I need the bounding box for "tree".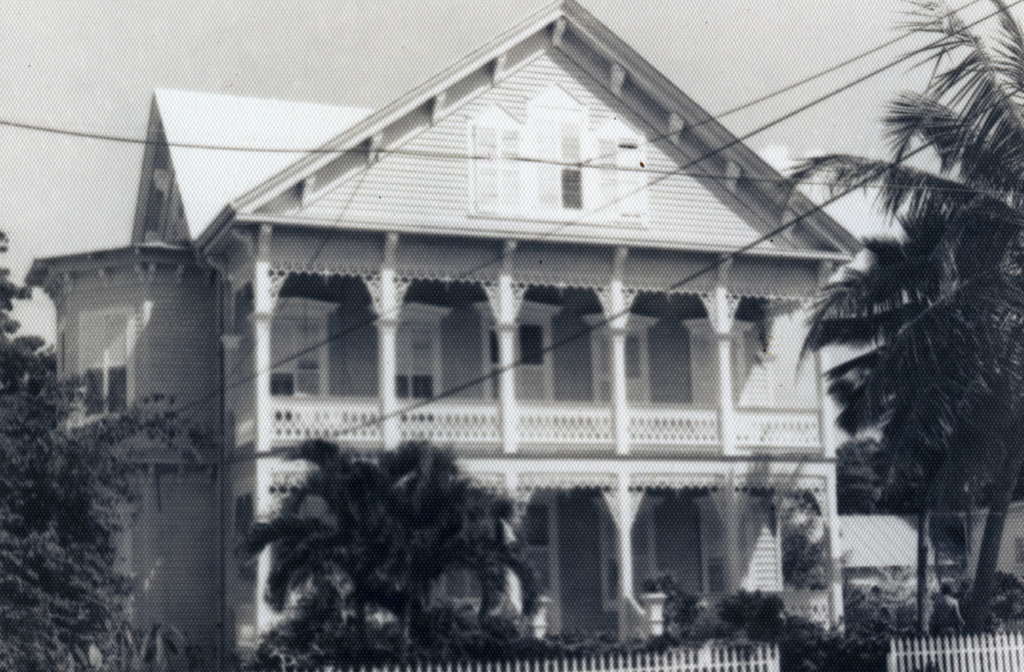
Here it is: bbox=[0, 227, 216, 671].
